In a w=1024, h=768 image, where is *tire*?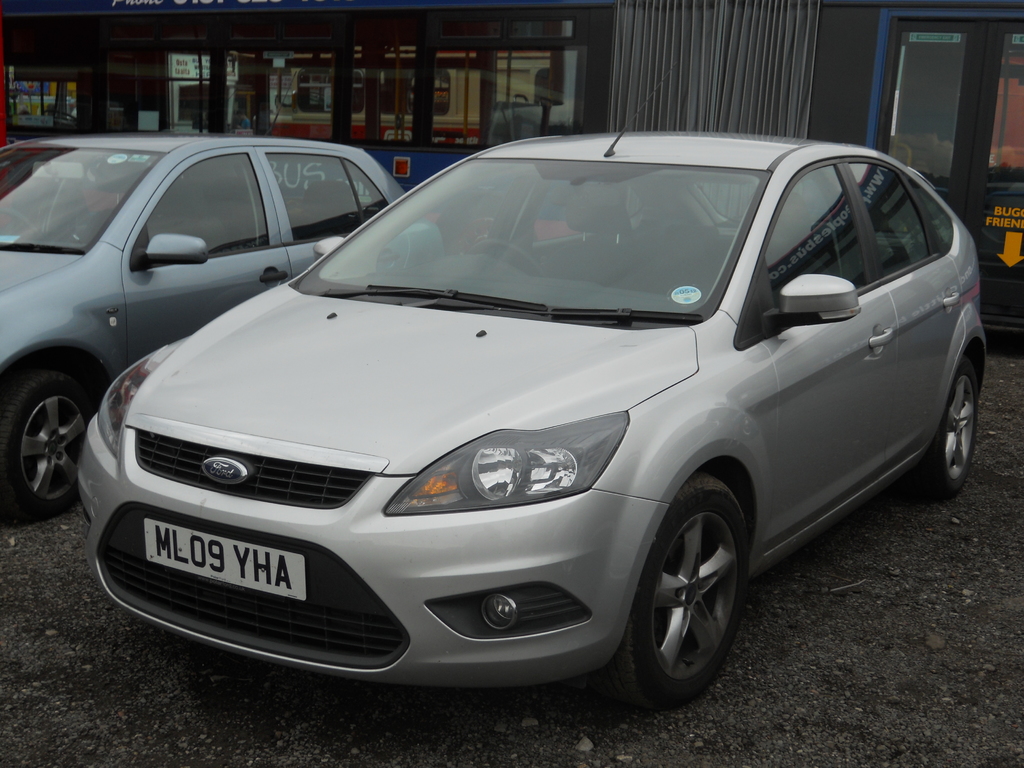
region(595, 471, 756, 715).
